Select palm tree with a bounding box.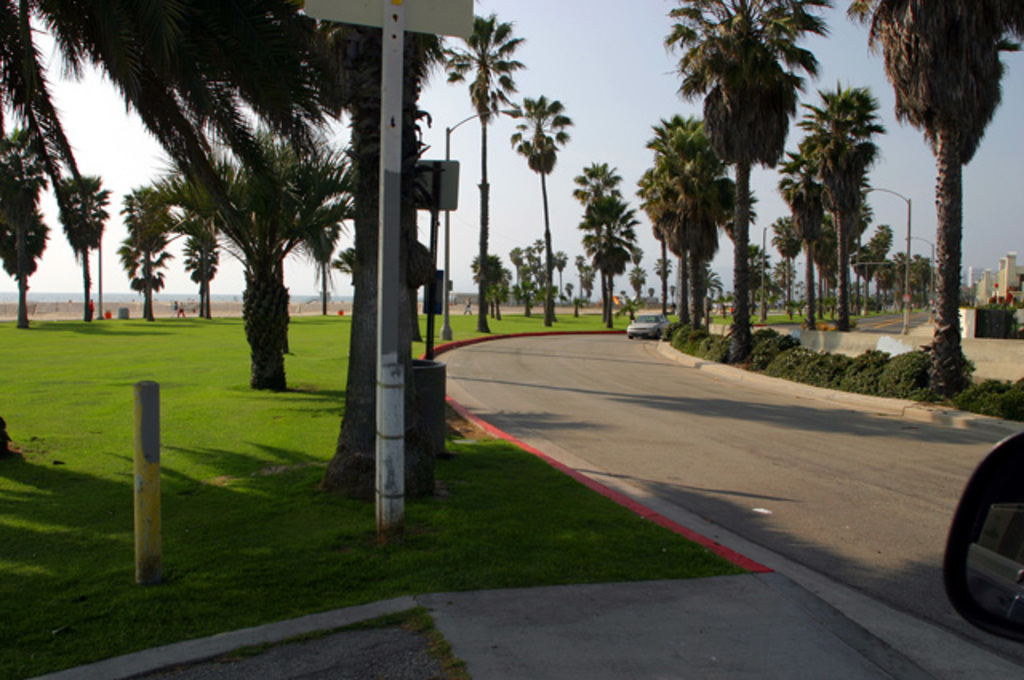
crop(440, 3, 533, 339).
